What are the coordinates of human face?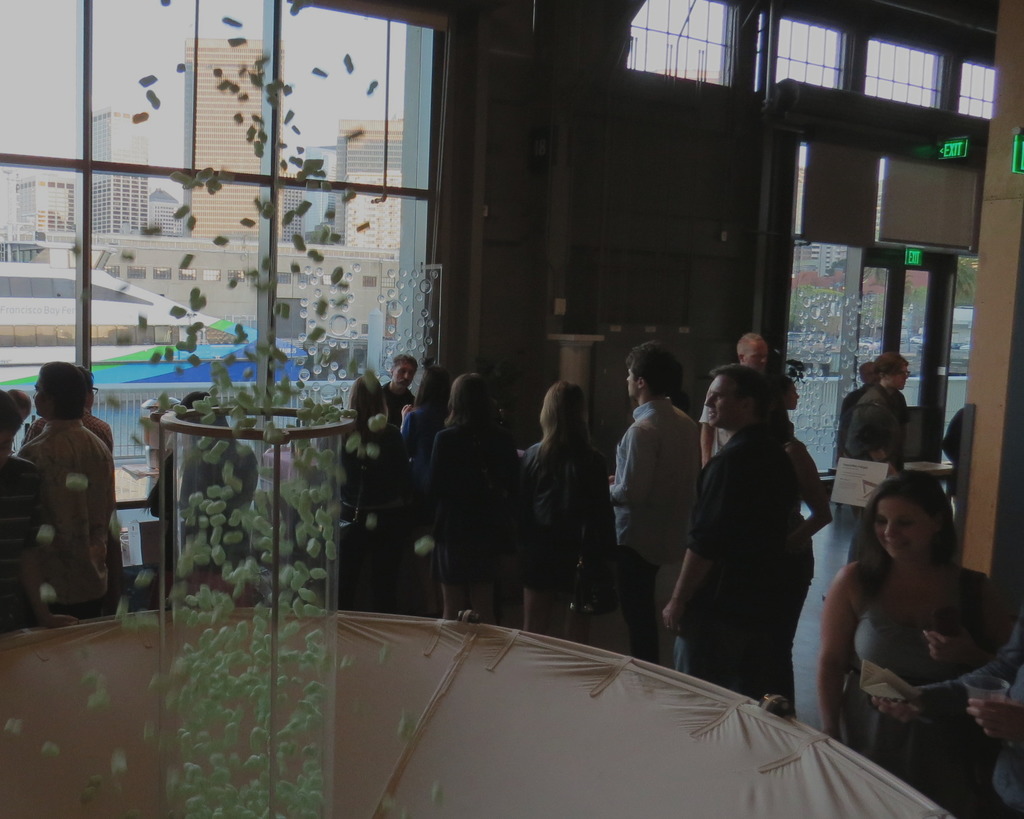
BBox(627, 364, 641, 397).
